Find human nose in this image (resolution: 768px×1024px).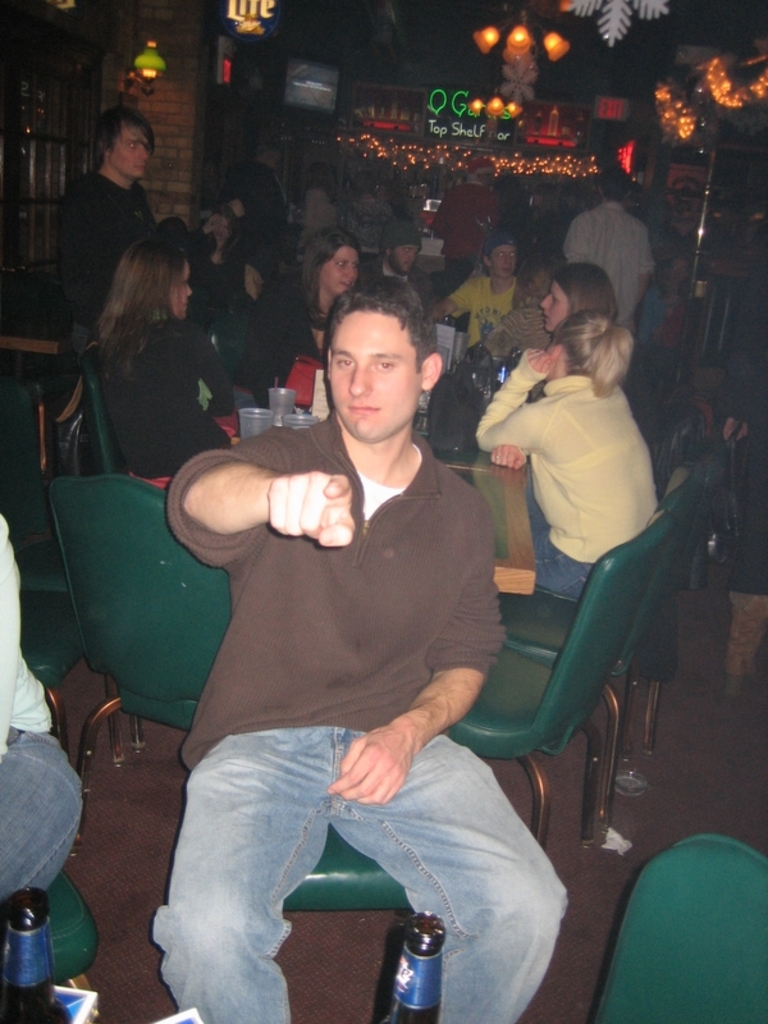
bbox=(353, 358, 370, 398).
